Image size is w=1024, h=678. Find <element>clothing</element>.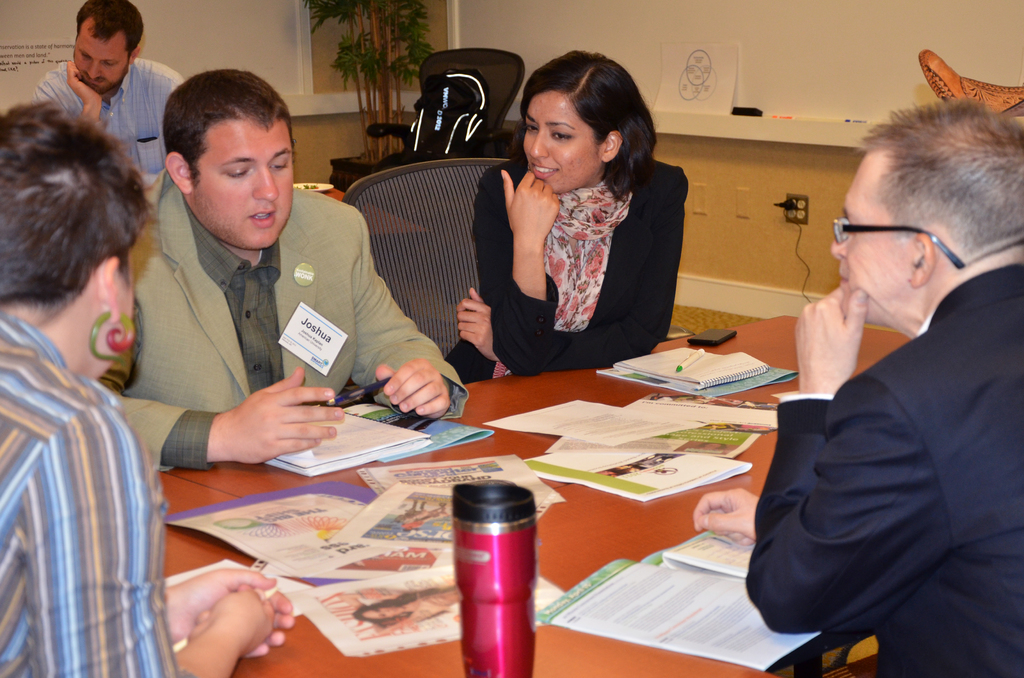
rect(446, 157, 695, 386).
